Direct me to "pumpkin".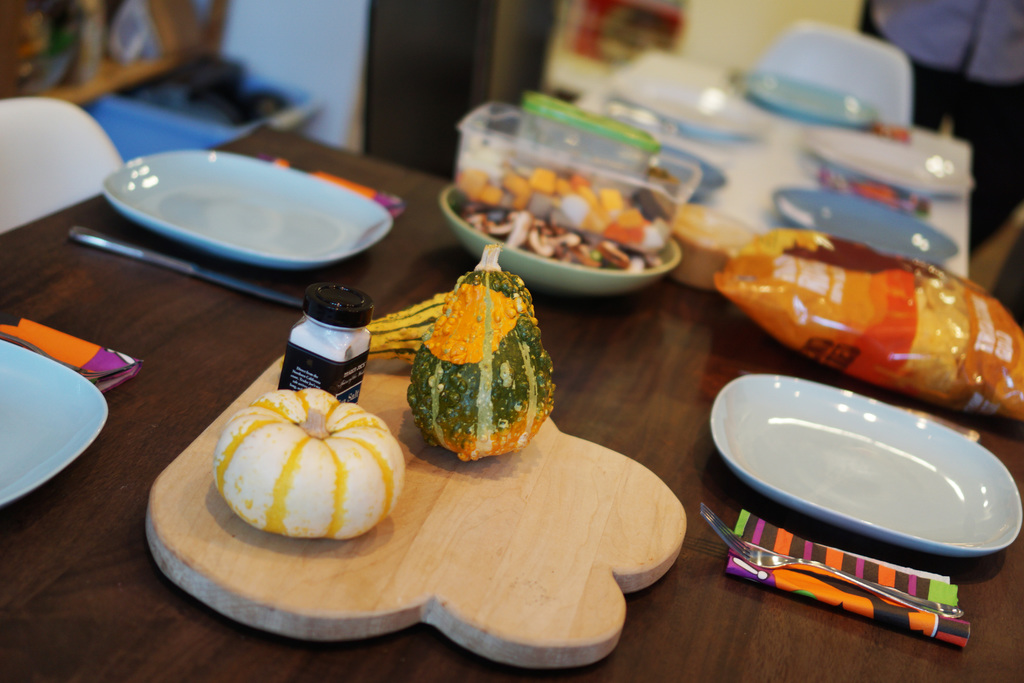
Direction: {"left": 413, "top": 240, "right": 555, "bottom": 459}.
